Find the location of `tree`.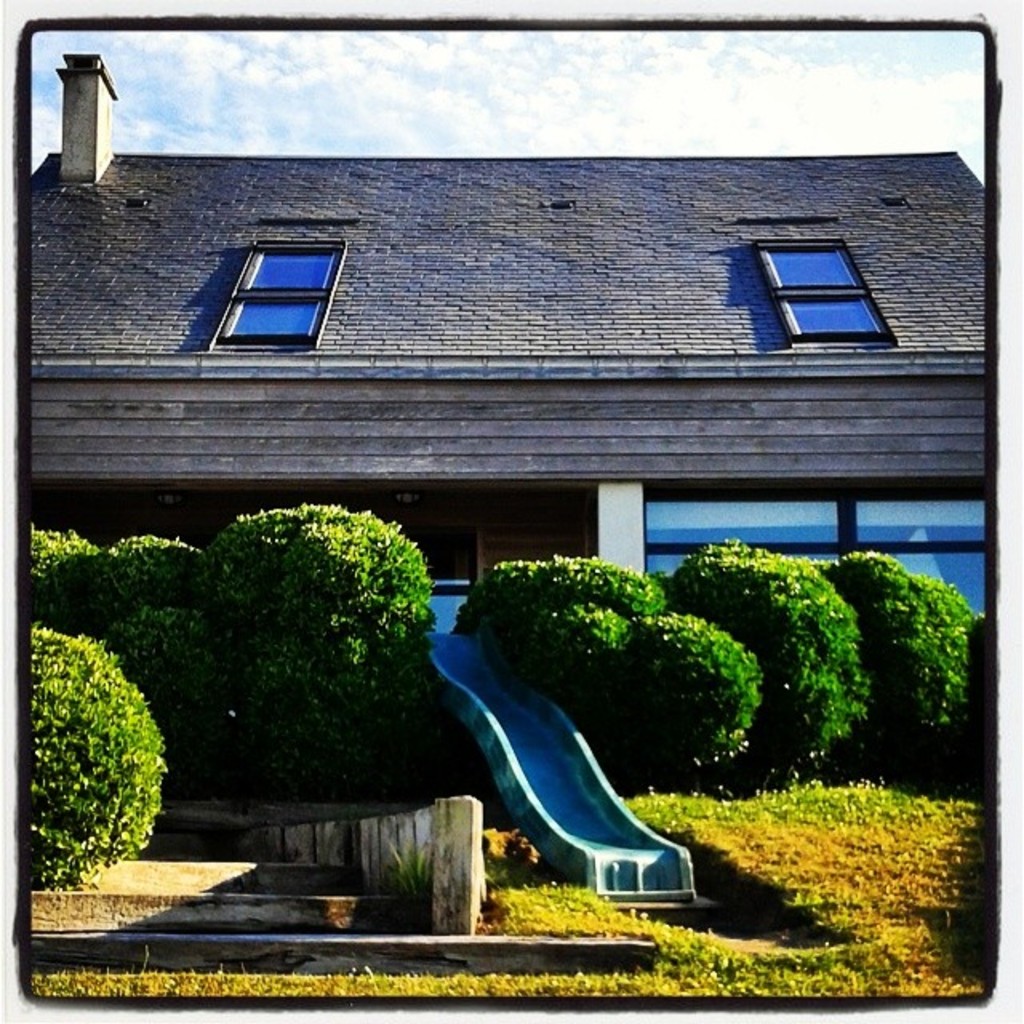
Location: <box>0,608,171,894</box>.
